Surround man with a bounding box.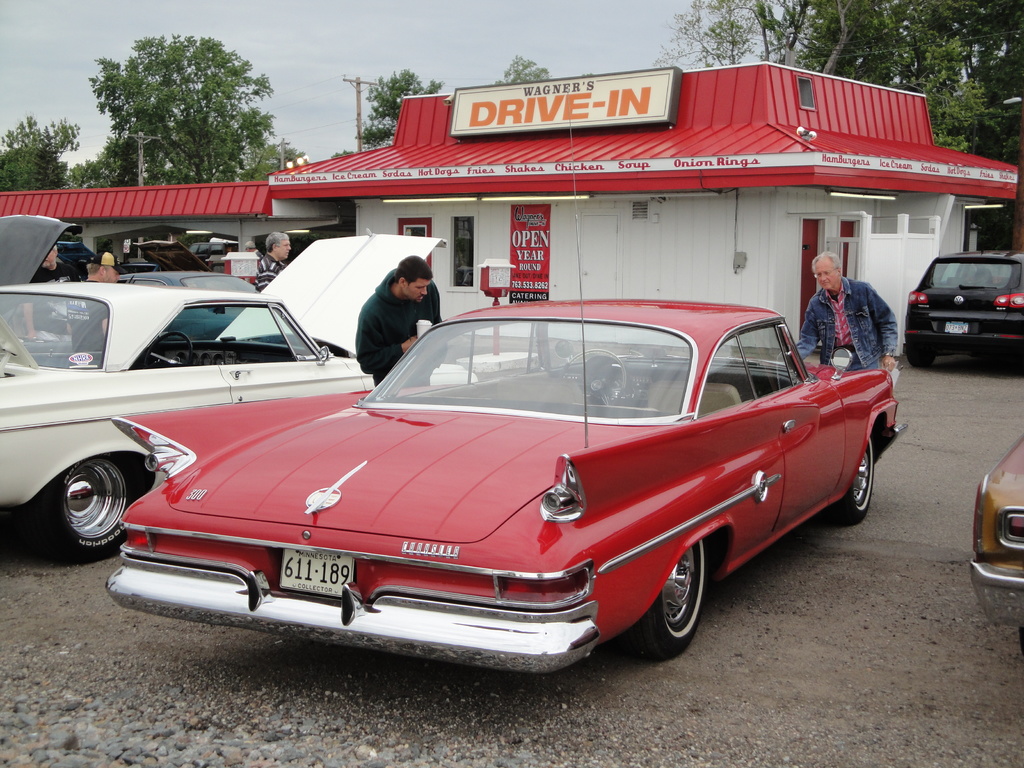
crop(785, 248, 900, 391).
